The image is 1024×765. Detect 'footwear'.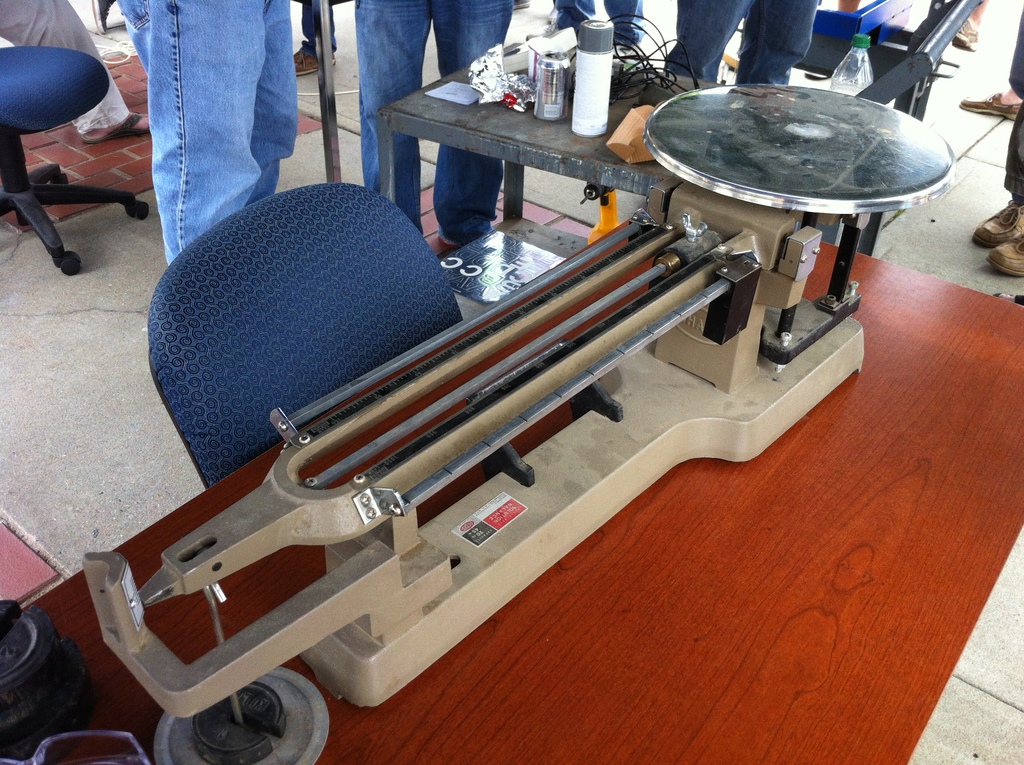
Detection: x1=291 y1=45 x2=338 y2=77.
